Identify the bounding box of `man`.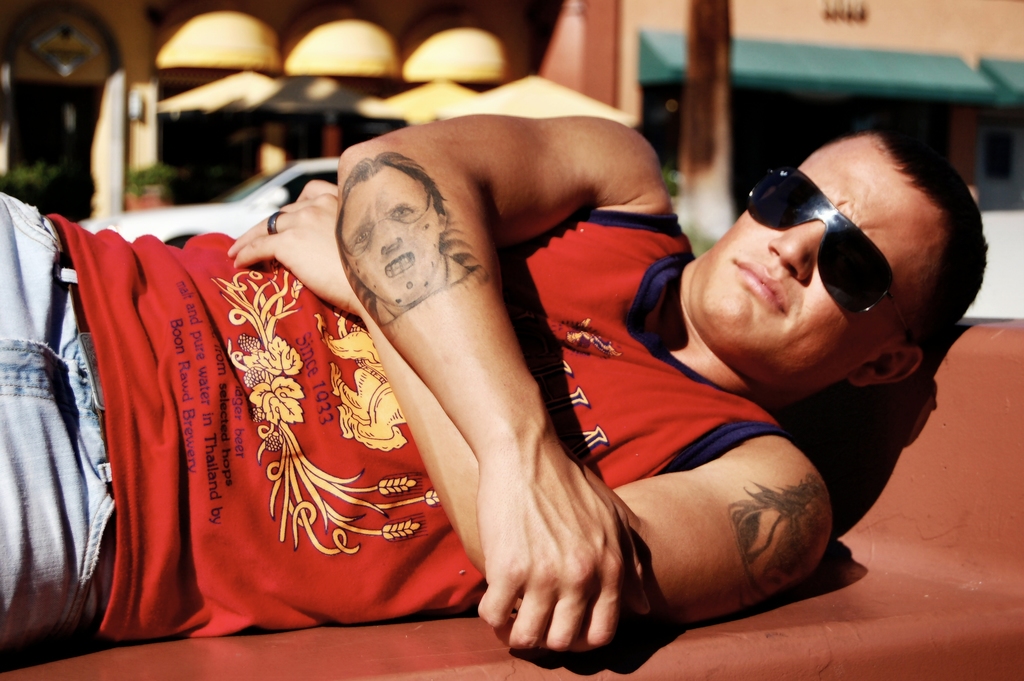
<box>333,149,478,327</box>.
